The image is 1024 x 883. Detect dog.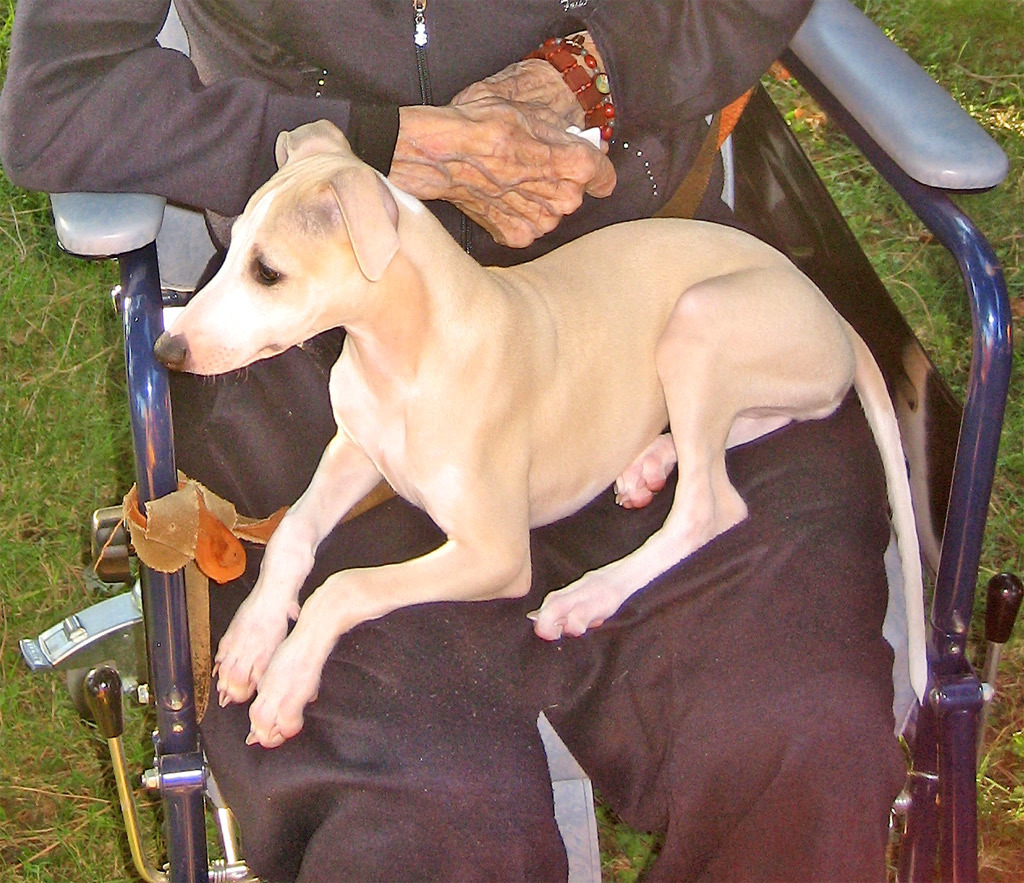
Detection: (148, 119, 924, 753).
